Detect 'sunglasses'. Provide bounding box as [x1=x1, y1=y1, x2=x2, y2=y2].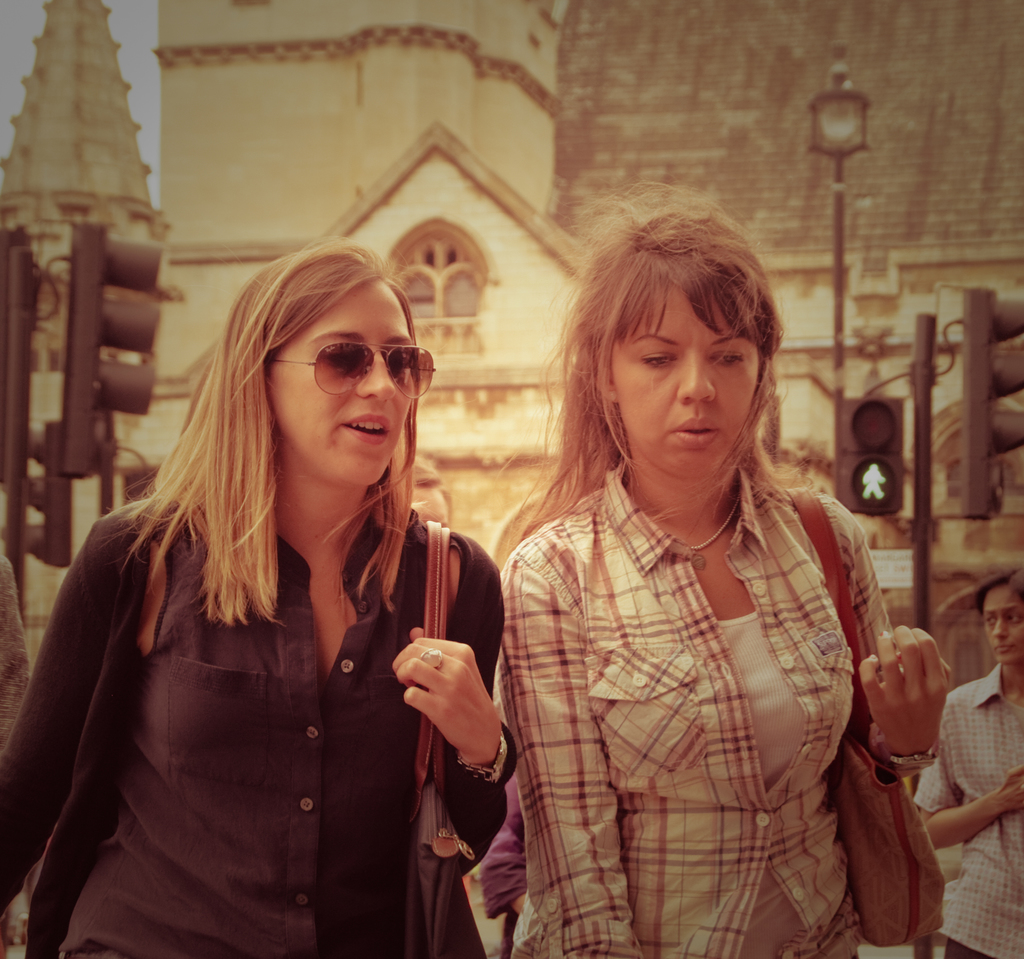
[x1=269, y1=341, x2=434, y2=395].
